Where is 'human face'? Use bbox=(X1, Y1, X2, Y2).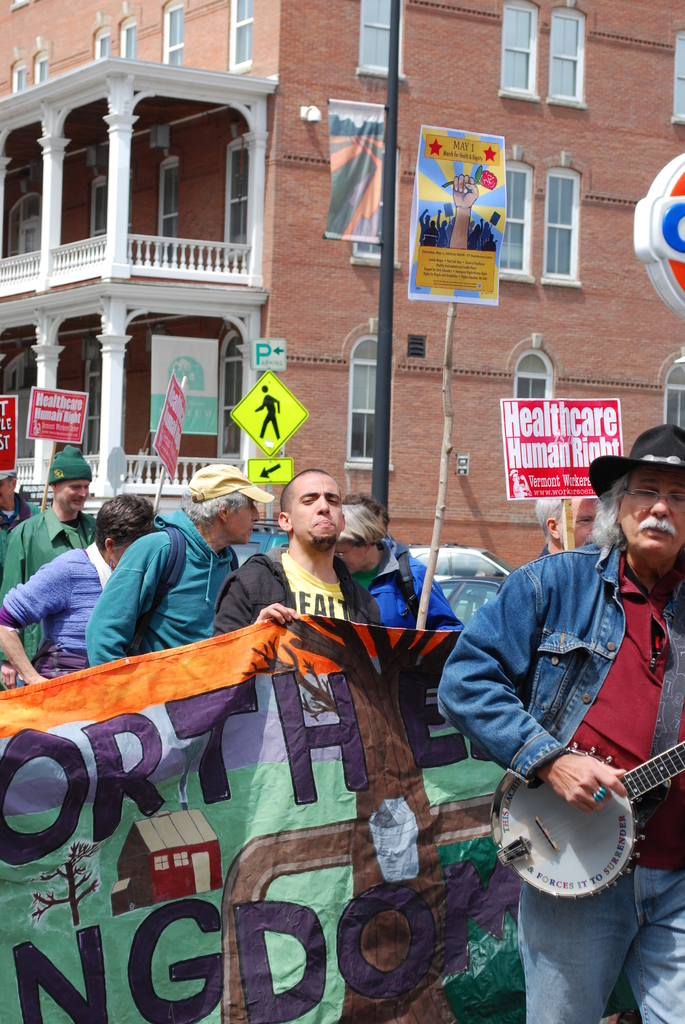
bbox=(331, 536, 370, 578).
